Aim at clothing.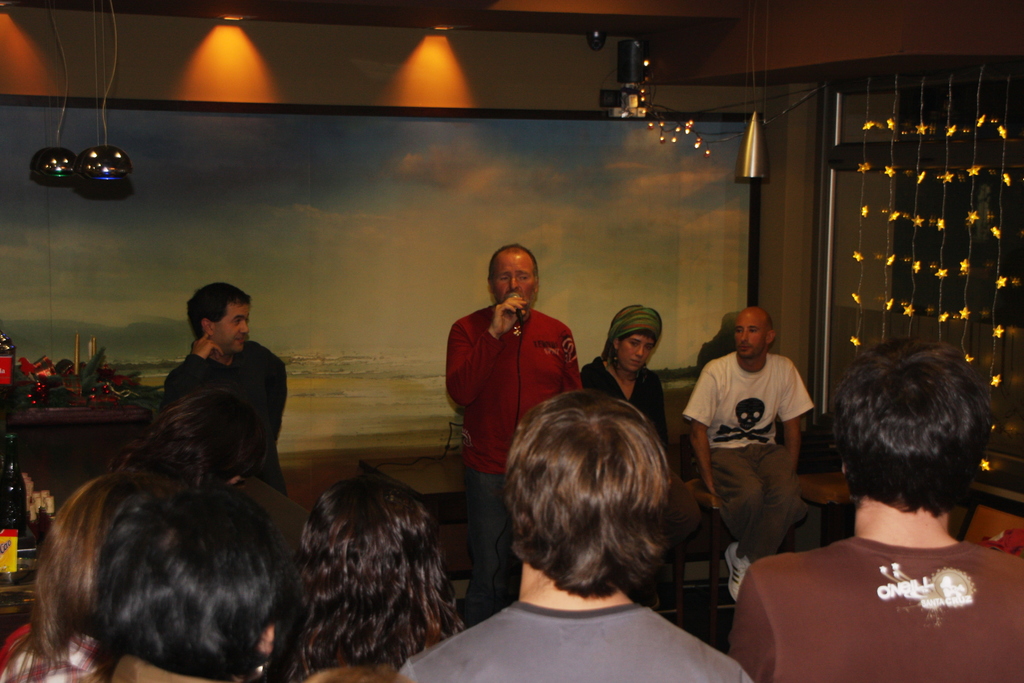
Aimed at 238 331 287 440.
